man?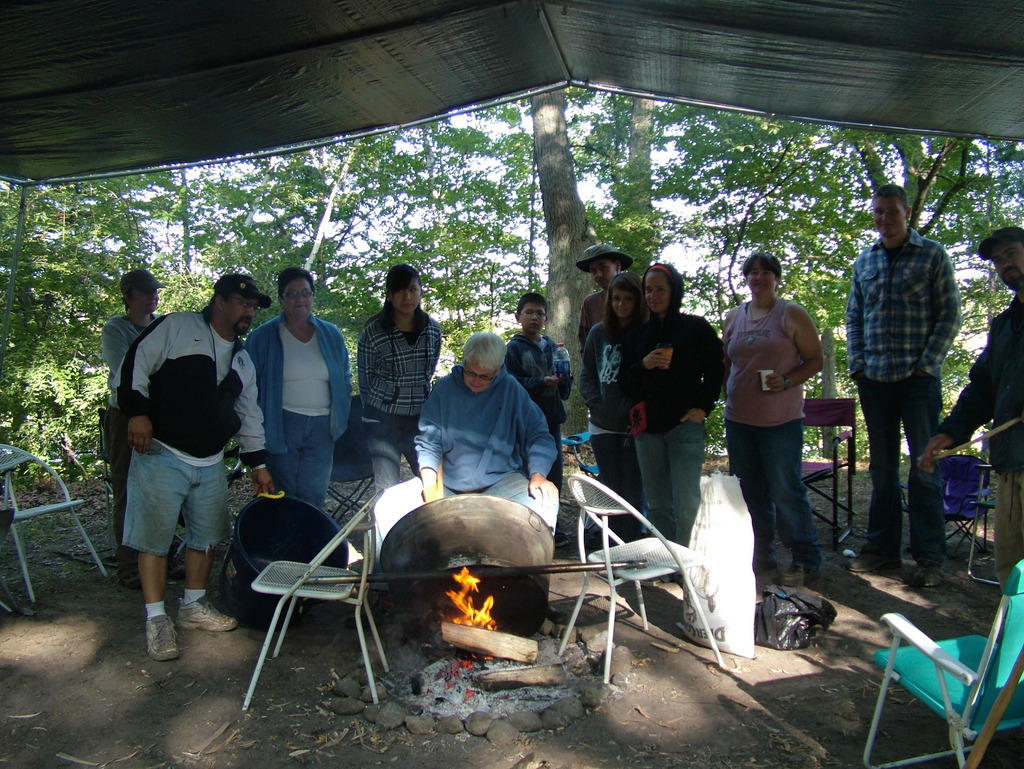
BBox(362, 334, 572, 547)
